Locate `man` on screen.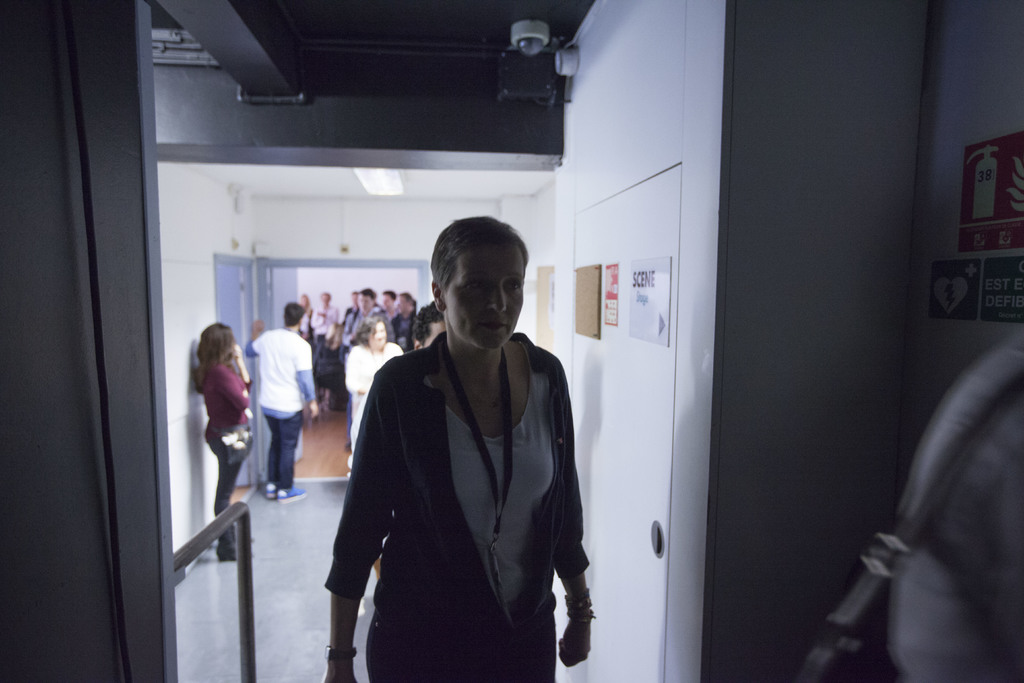
On screen at region(365, 293, 532, 584).
